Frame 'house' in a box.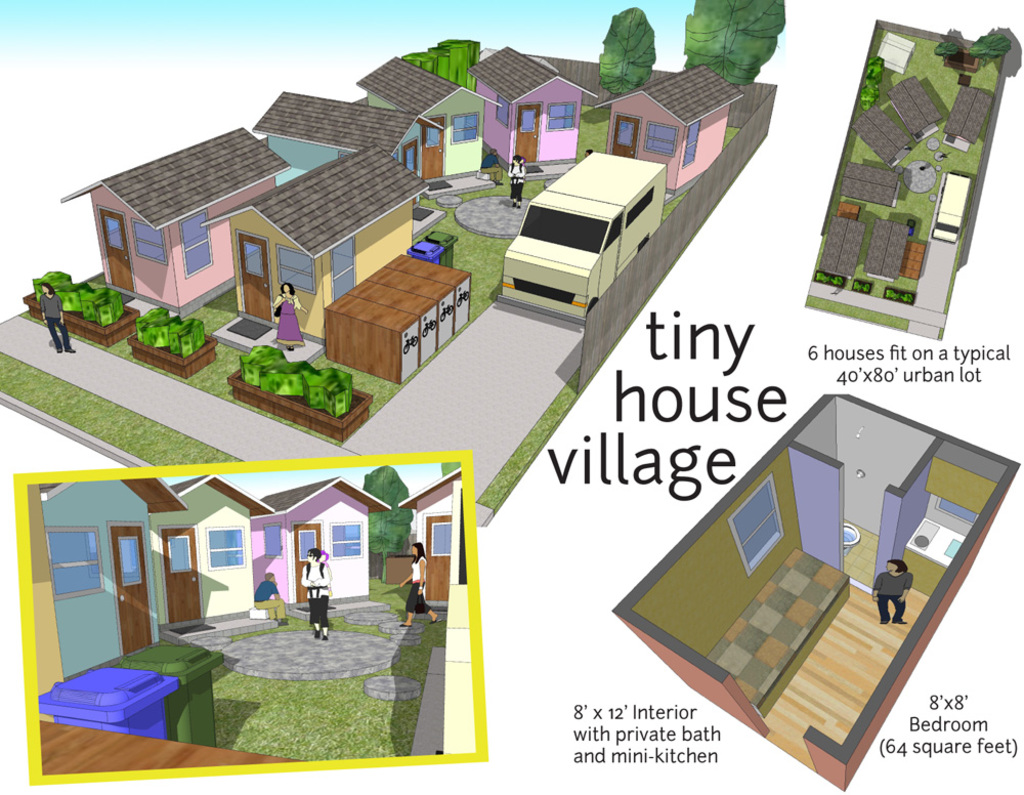
[left=355, top=37, right=743, bottom=196].
